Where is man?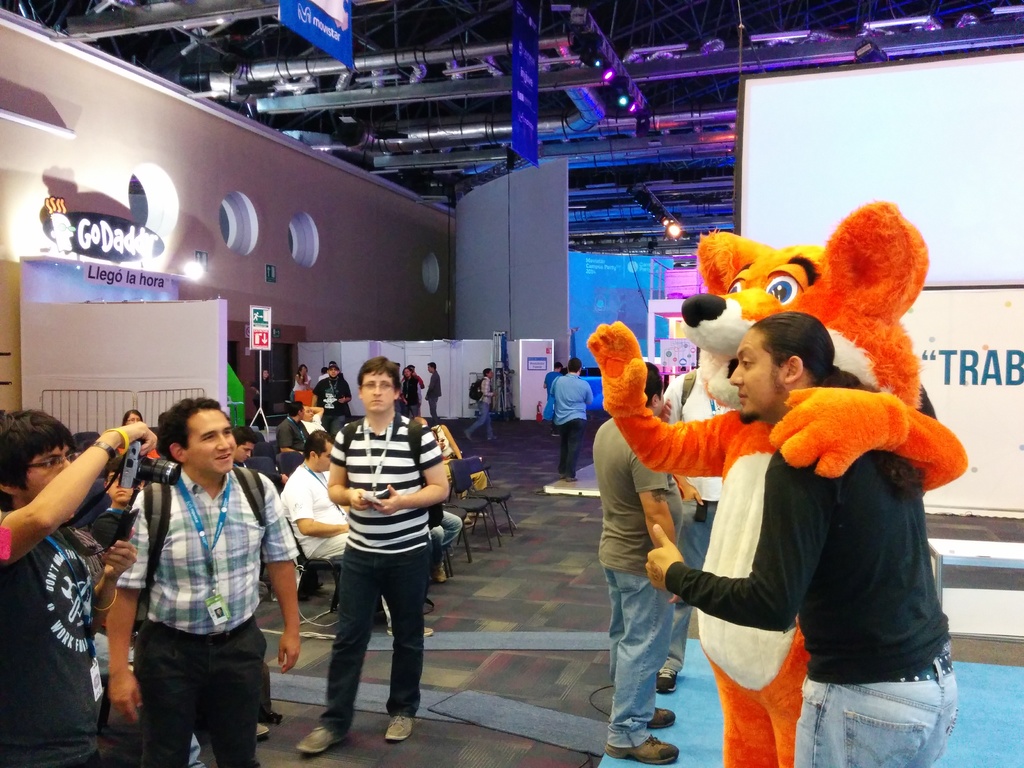
box=[552, 358, 590, 482].
